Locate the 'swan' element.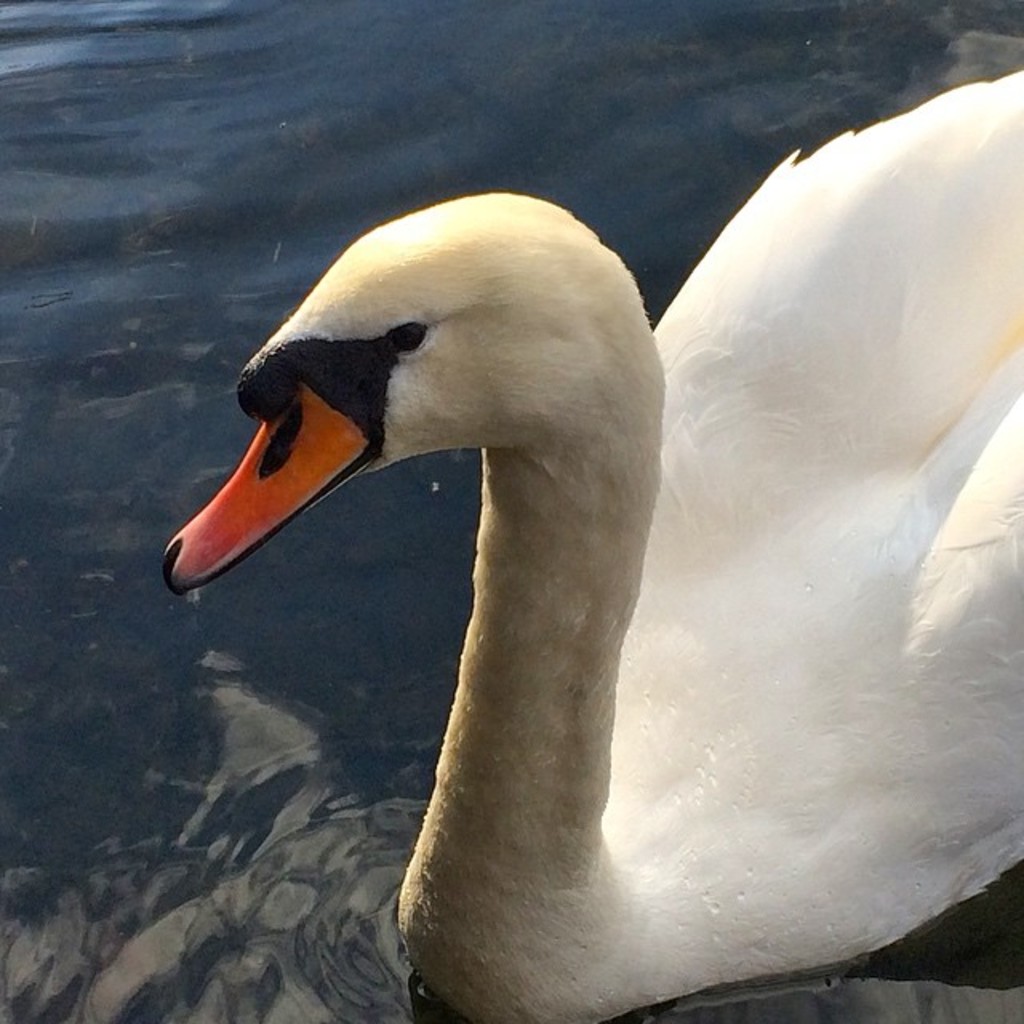
Element bbox: (x1=152, y1=56, x2=1022, y2=1022).
